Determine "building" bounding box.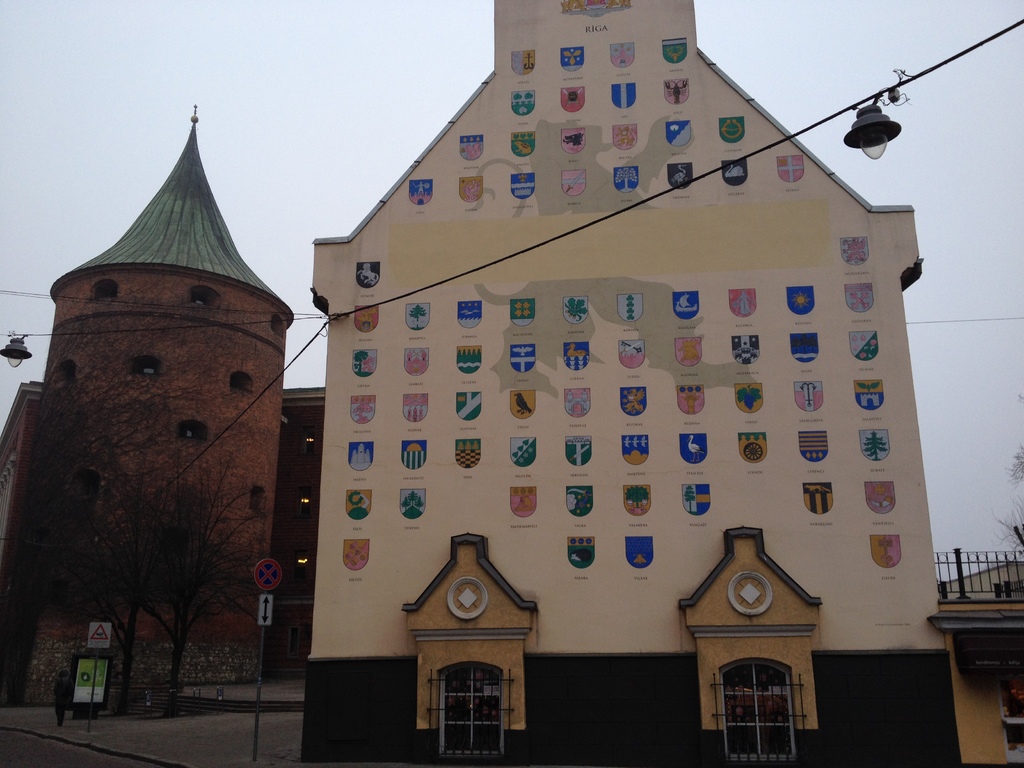
Determined: {"left": 924, "top": 544, "right": 1023, "bottom": 767}.
